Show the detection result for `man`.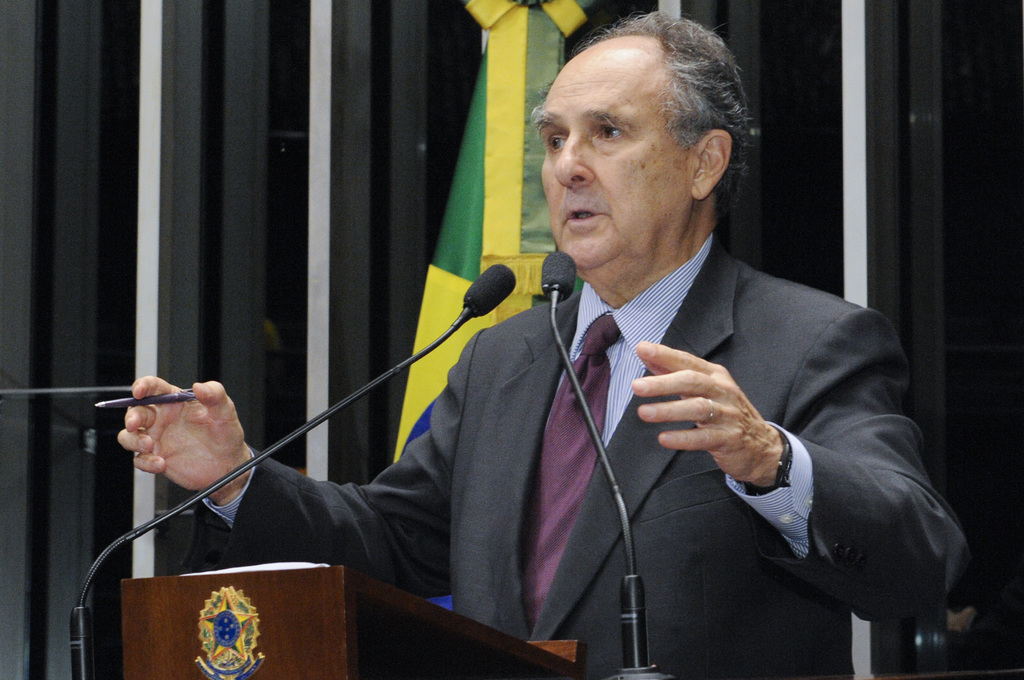
crop(140, 106, 855, 661).
